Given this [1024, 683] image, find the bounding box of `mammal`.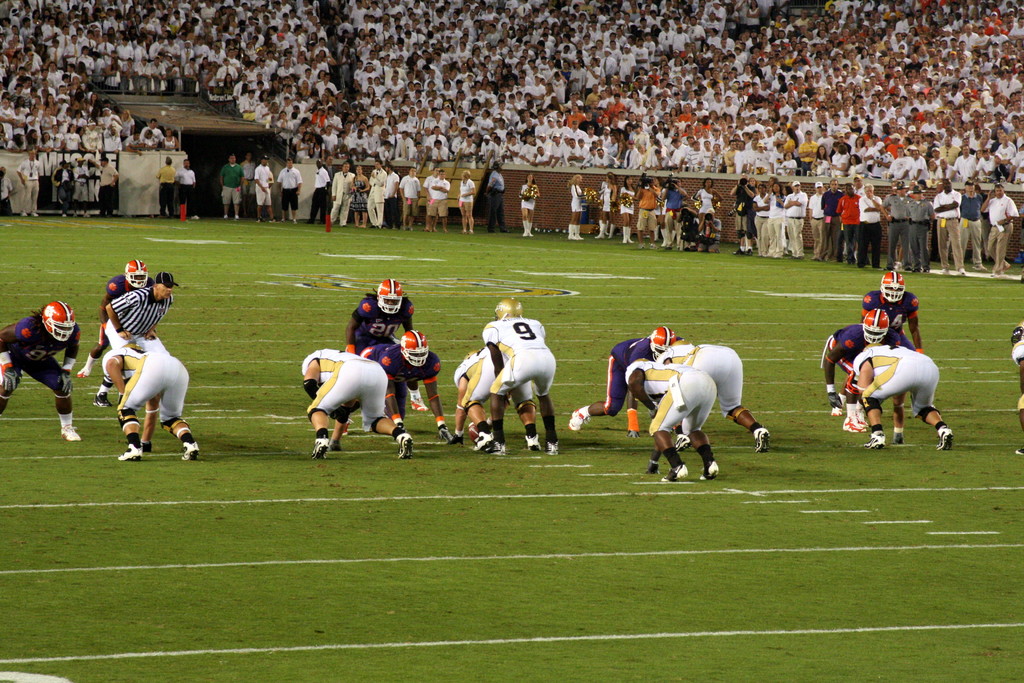
75:157:88:220.
